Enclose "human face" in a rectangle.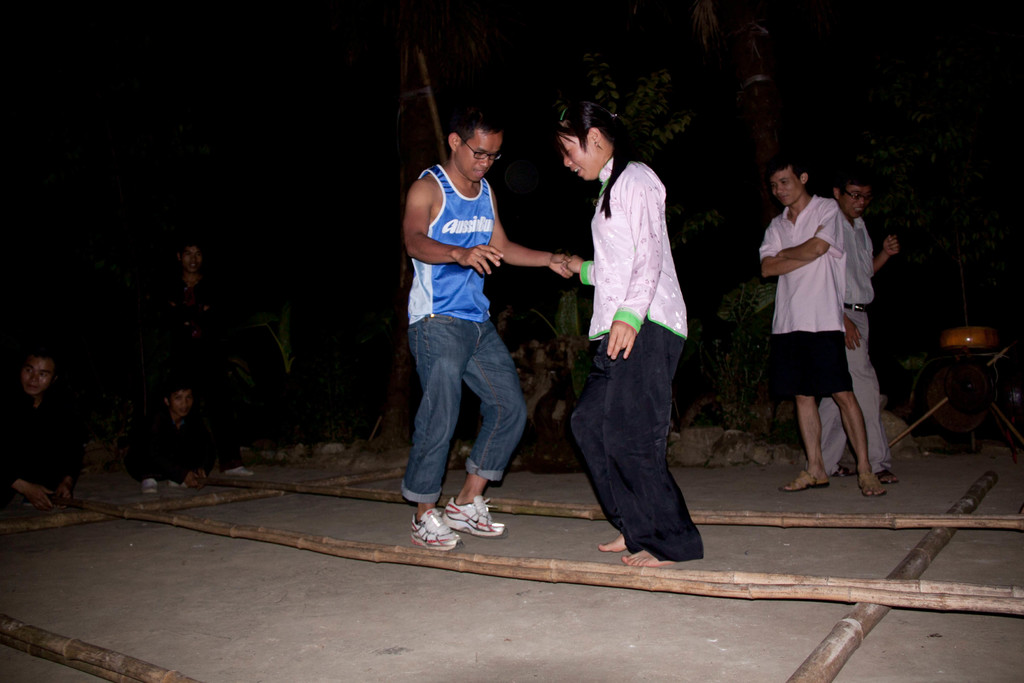
(769,162,801,212).
